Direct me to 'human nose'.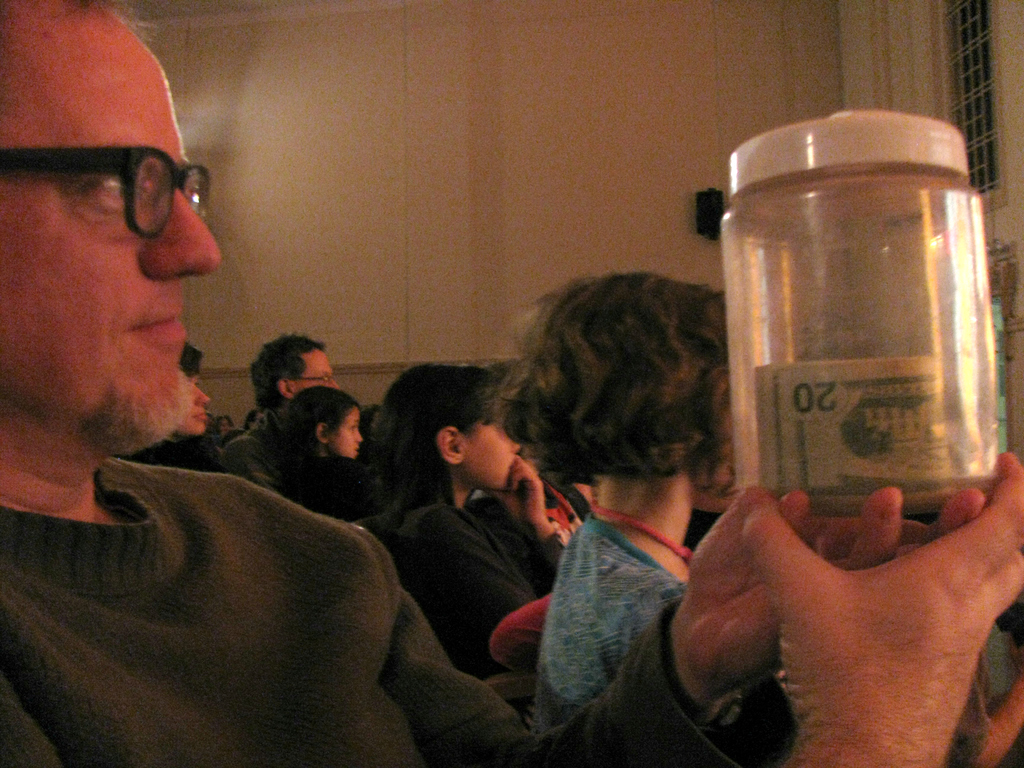
Direction: x1=138 y1=184 x2=227 y2=279.
